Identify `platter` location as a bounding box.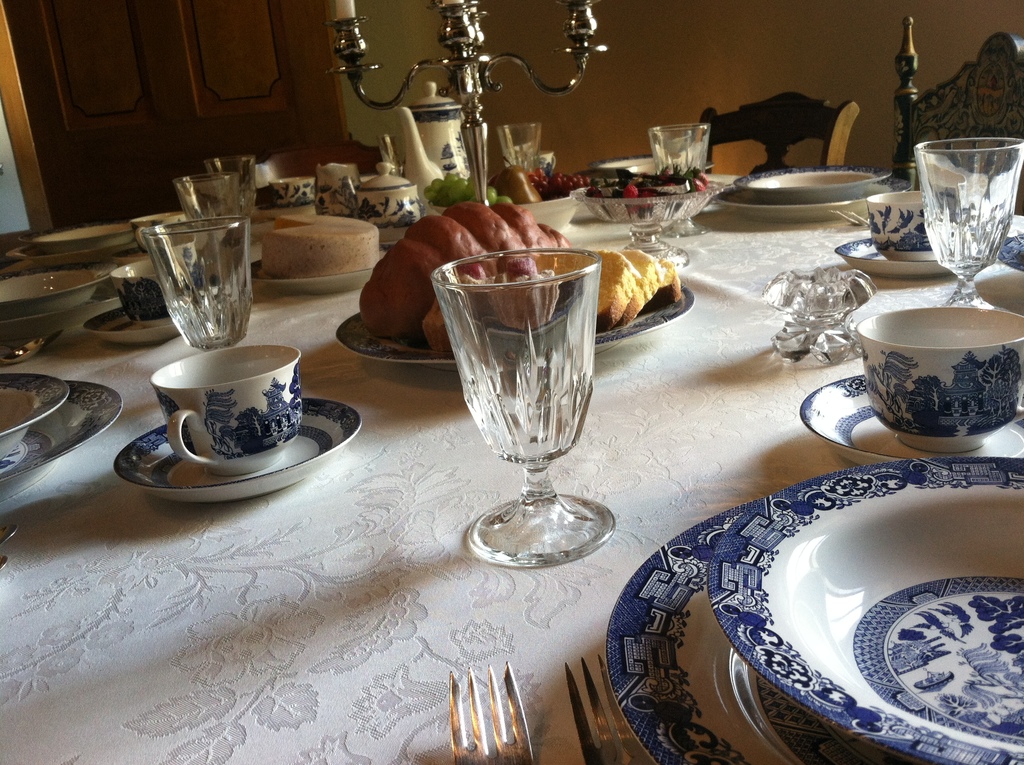
box=[84, 308, 179, 348].
